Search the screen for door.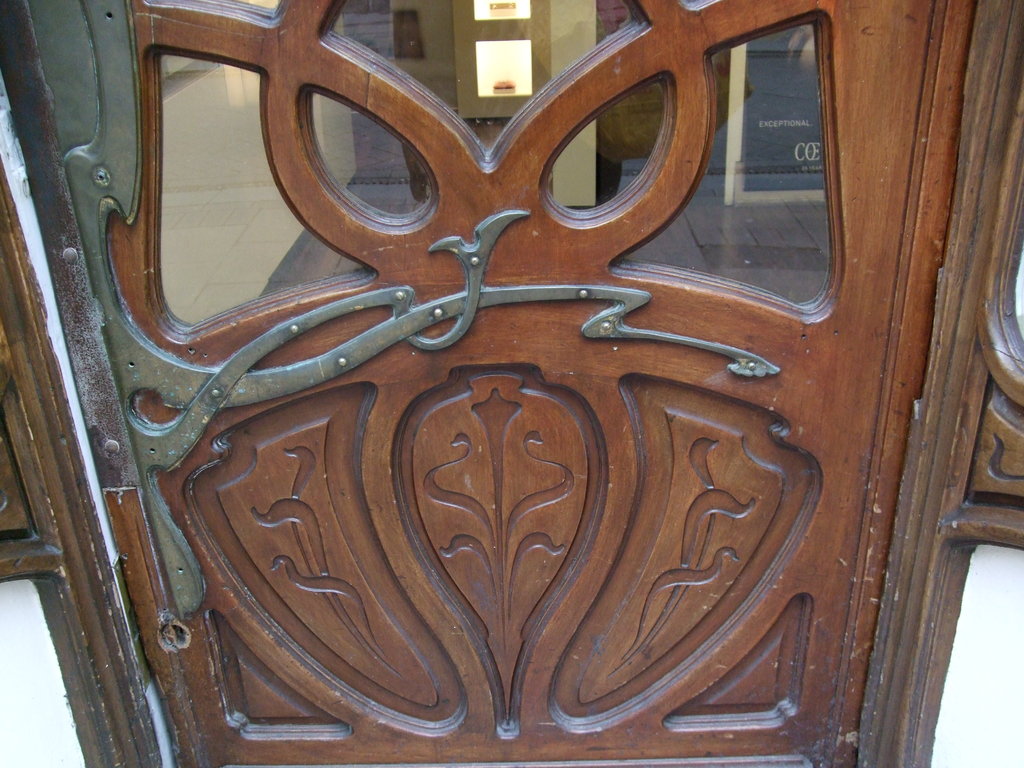
Found at crop(0, 0, 1023, 767).
